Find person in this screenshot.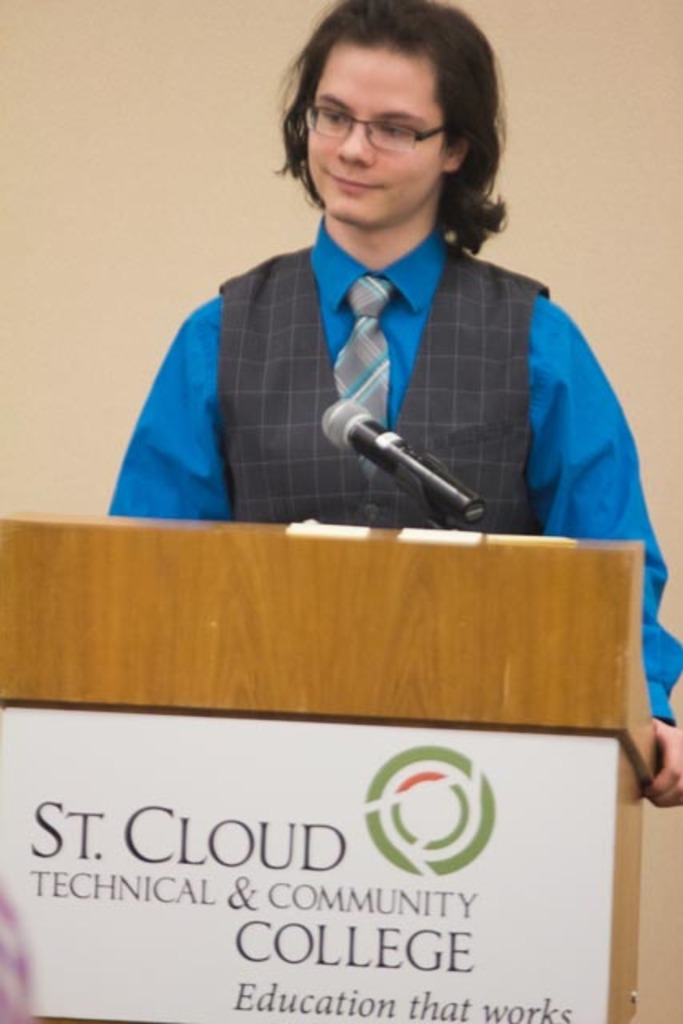
The bounding box for person is {"left": 96, "top": 0, "right": 681, "bottom": 803}.
